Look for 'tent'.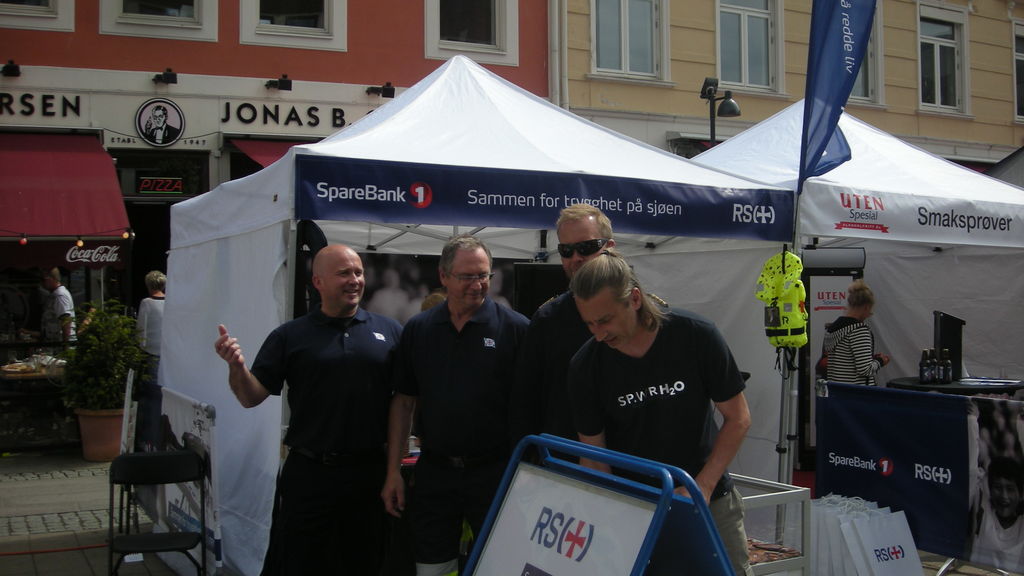
Found: (x1=685, y1=103, x2=1021, y2=381).
